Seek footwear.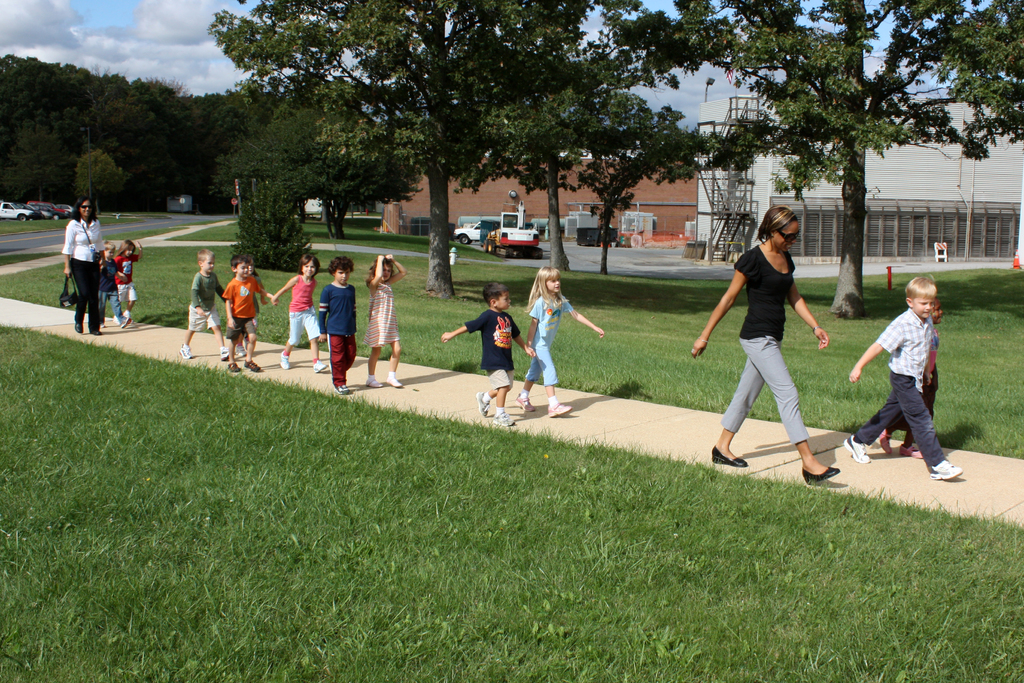
locate(310, 358, 328, 373).
